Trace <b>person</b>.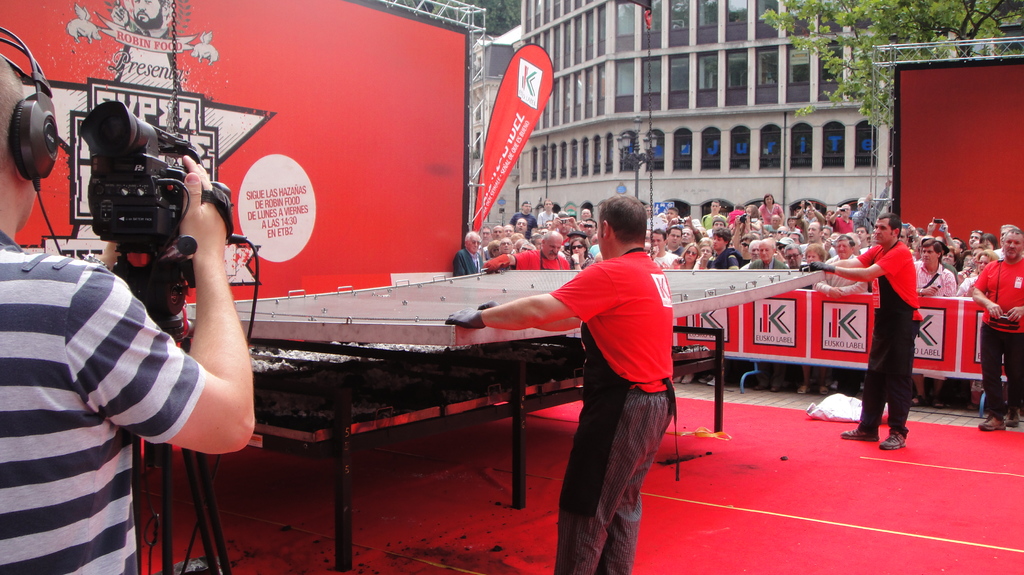
Traced to rect(0, 53, 256, 574).
